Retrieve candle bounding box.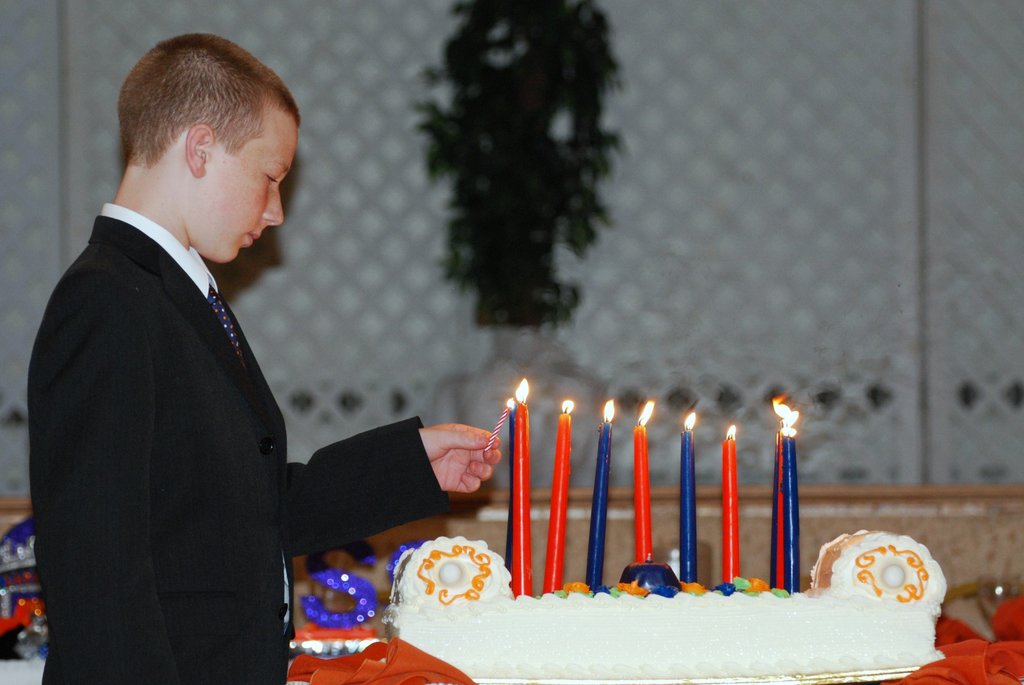
Bounding box: region(586, 399, 611, 588).
